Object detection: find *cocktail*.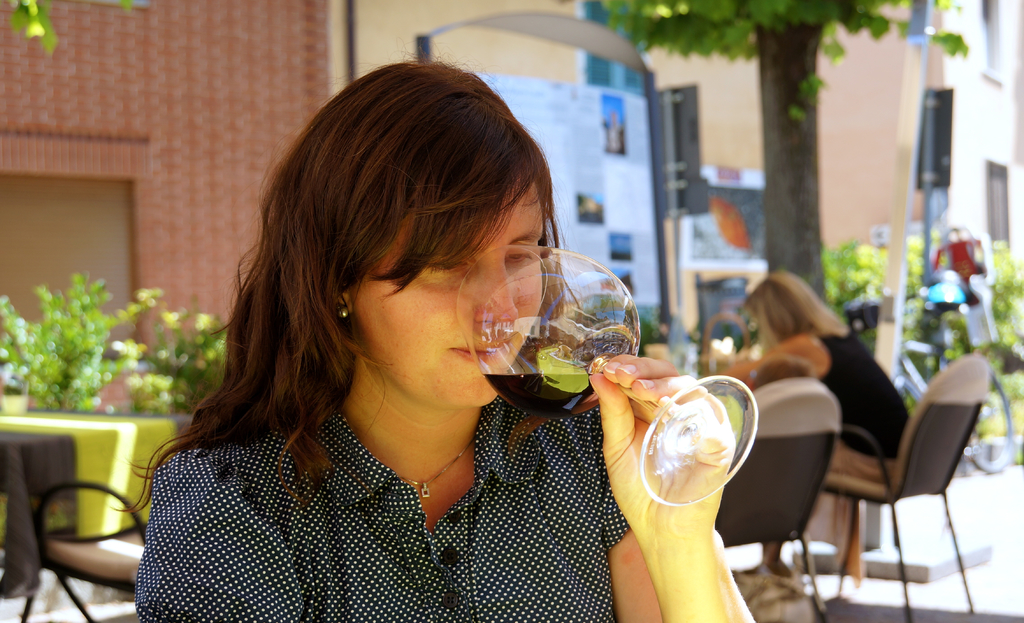
[x1=459, y1=244, x2=755, y2=509].
